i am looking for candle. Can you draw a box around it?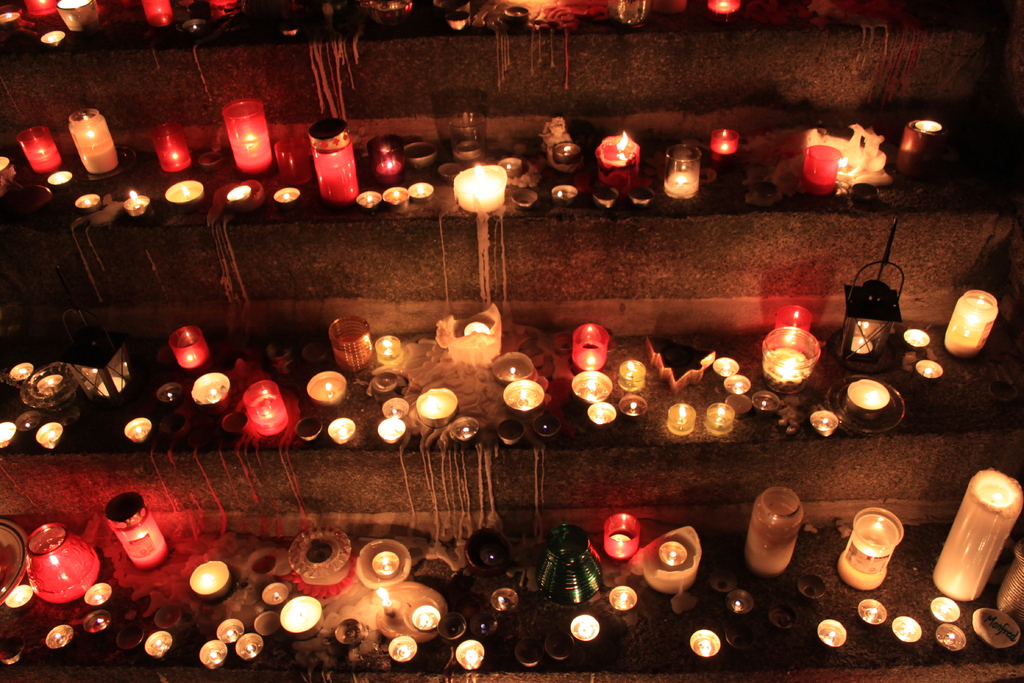
Sure, the bounding box is crop(49, 170, 71, 189).
